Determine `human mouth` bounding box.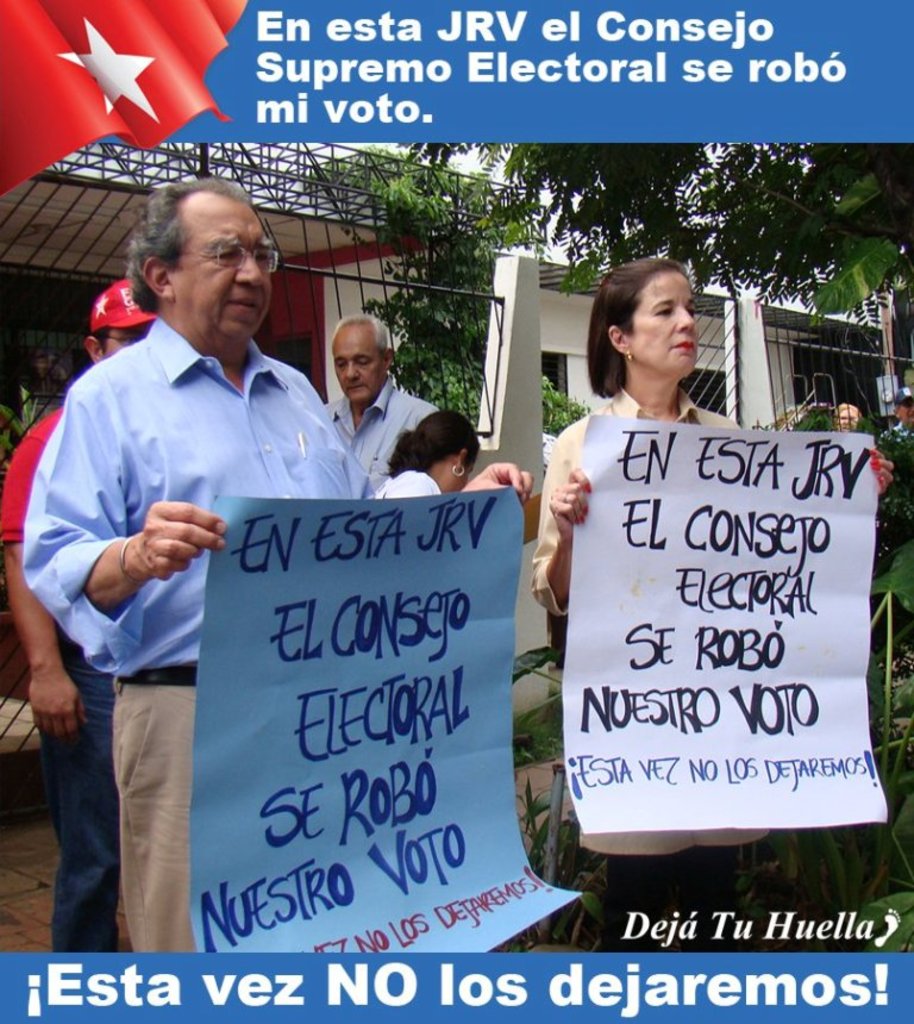
Determined: (left=227, top=294, right=262, bottom=318).
